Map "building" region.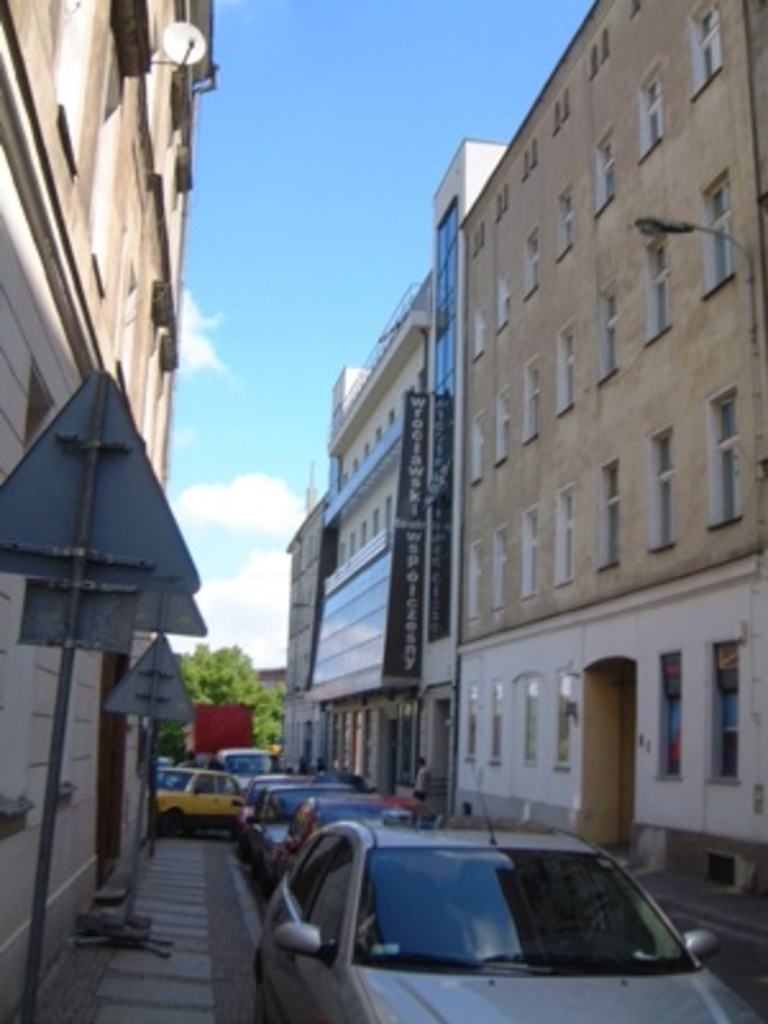
Mapped to (left=276, top=0, right=765, bottom=922).
